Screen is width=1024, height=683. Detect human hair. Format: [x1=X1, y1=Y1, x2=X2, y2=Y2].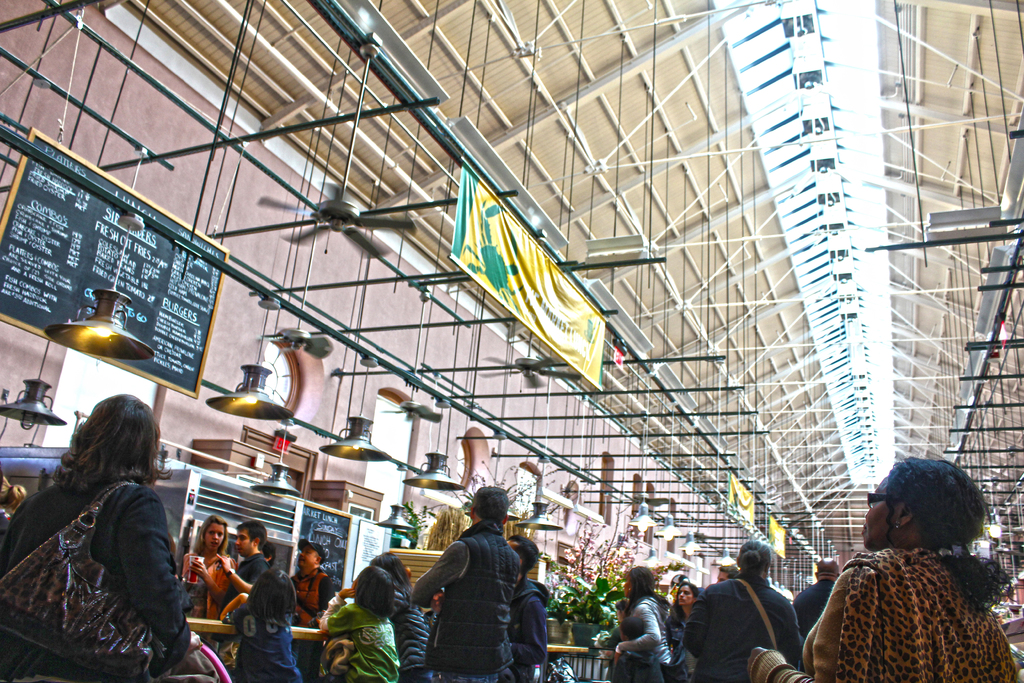
[x1=259, y1=539, x2=277, y2=568].
